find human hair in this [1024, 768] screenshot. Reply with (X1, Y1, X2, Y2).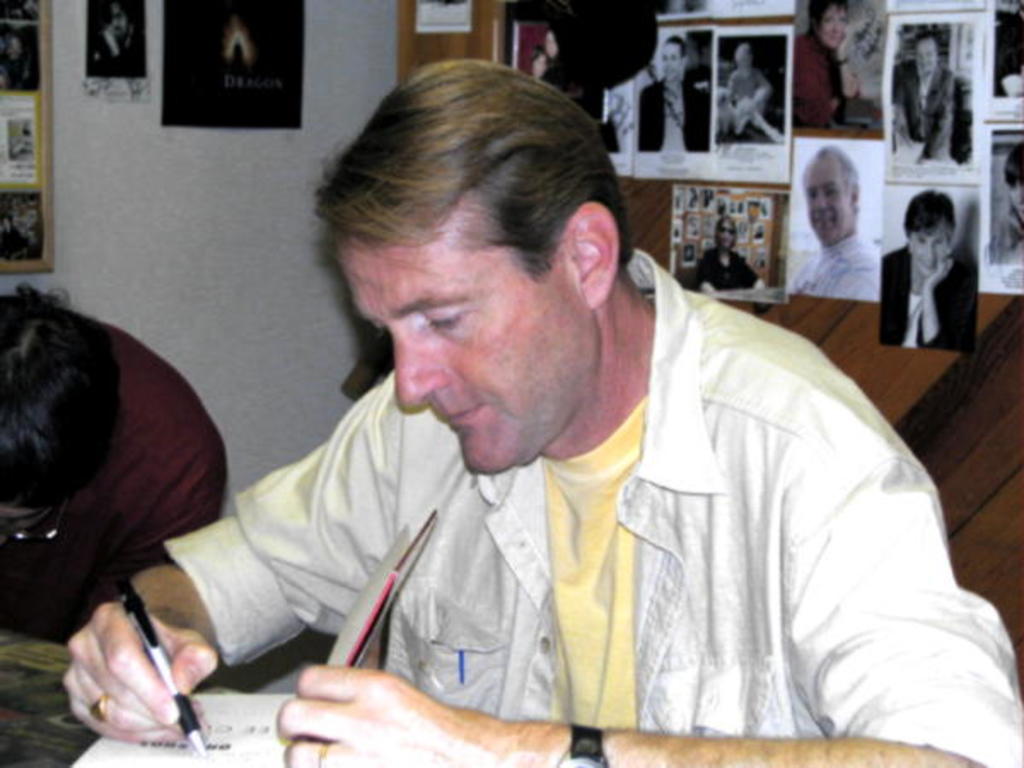
(669, 36, 686, 53).
